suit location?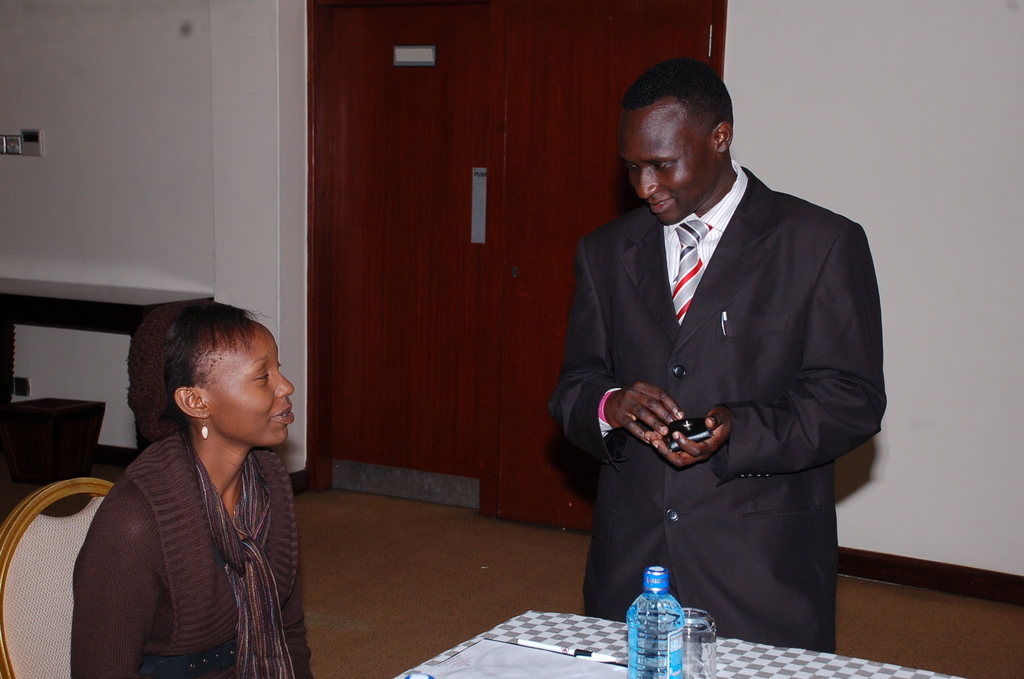
<region>550, 115, 888, 642</region>
